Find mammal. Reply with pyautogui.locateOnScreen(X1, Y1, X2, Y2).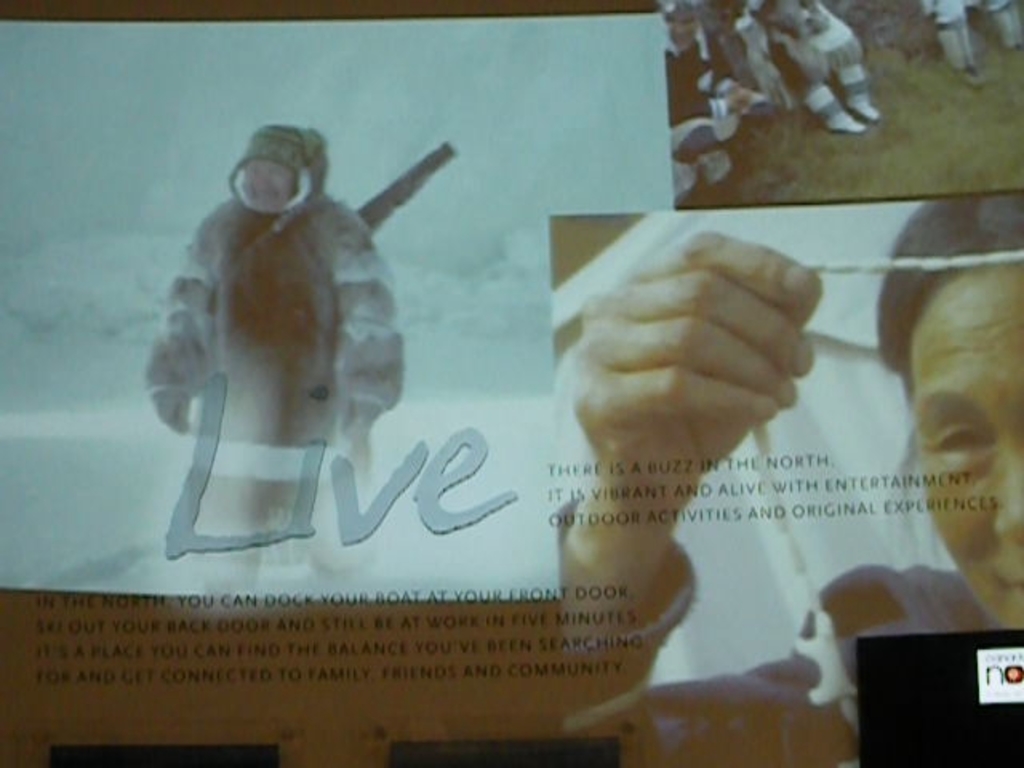
pyautogui.locateOnScreen(742, 0, 880, 138).
